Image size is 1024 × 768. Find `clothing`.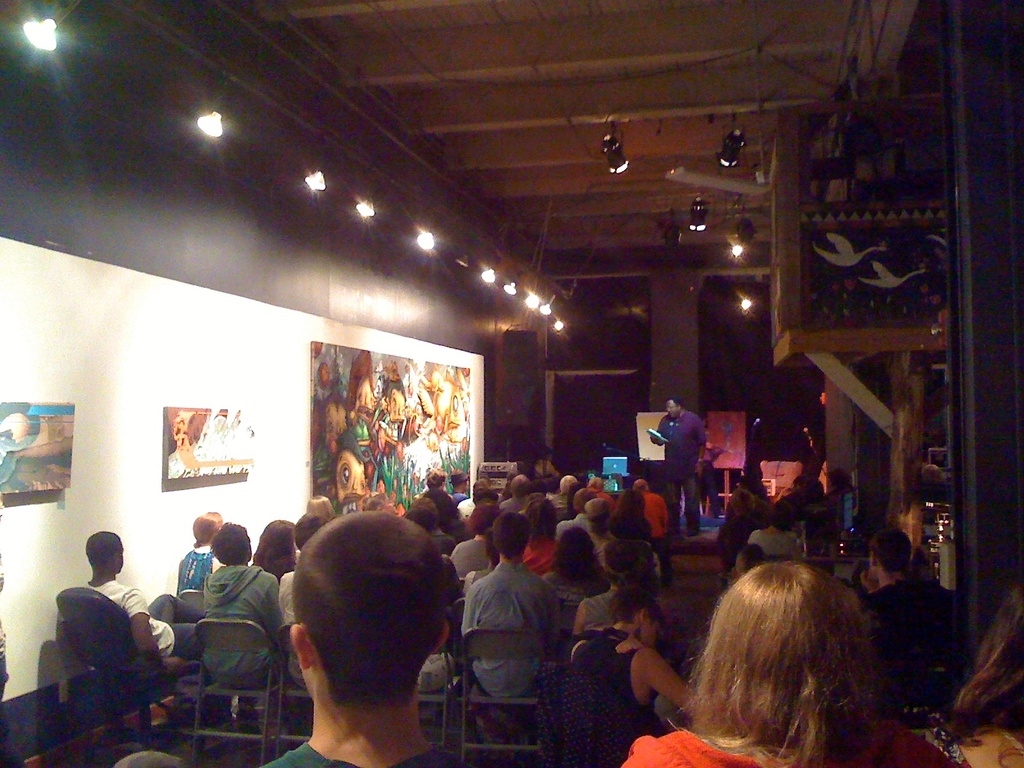
box(556, 514, 589, 532).
